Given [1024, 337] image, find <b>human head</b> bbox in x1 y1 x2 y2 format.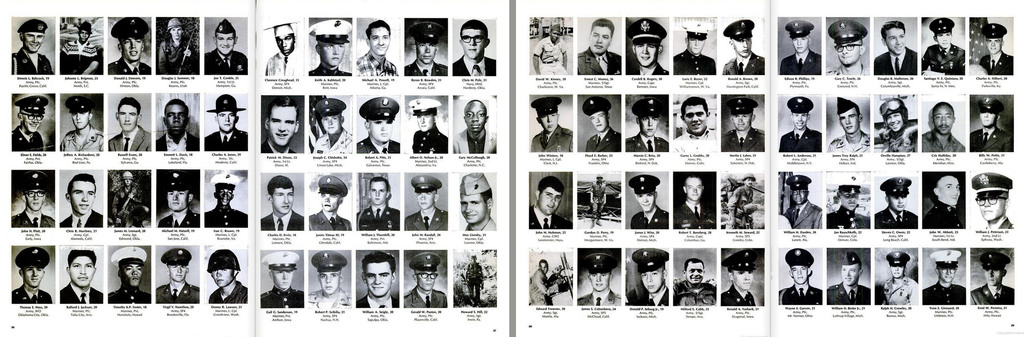
678 98 712 132.
